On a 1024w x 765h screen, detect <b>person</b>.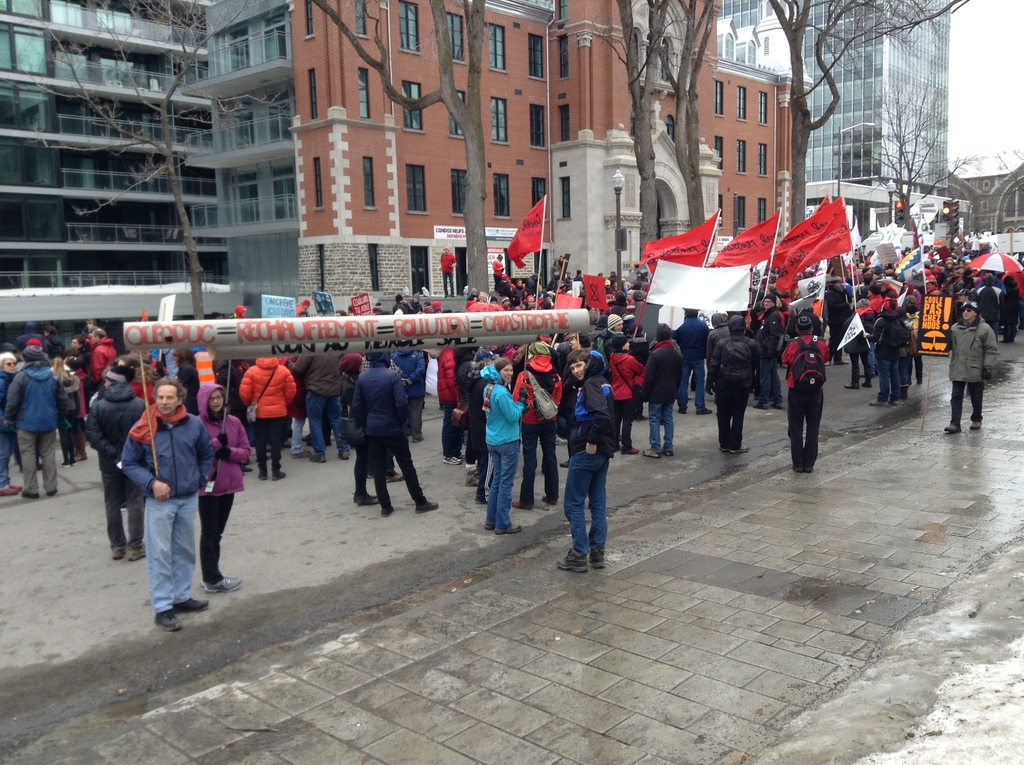
pyautogui.locateOnScreen(865, 293, 900, 406).
